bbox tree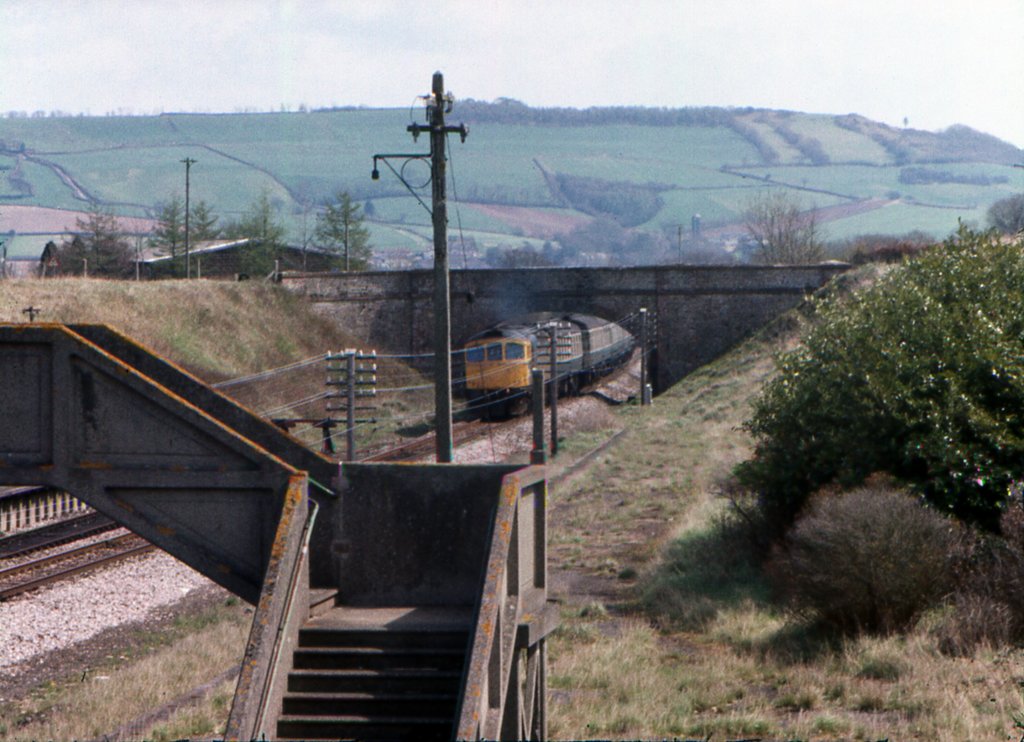
(x1=984, y1=193, x2=1023, y2=248)
